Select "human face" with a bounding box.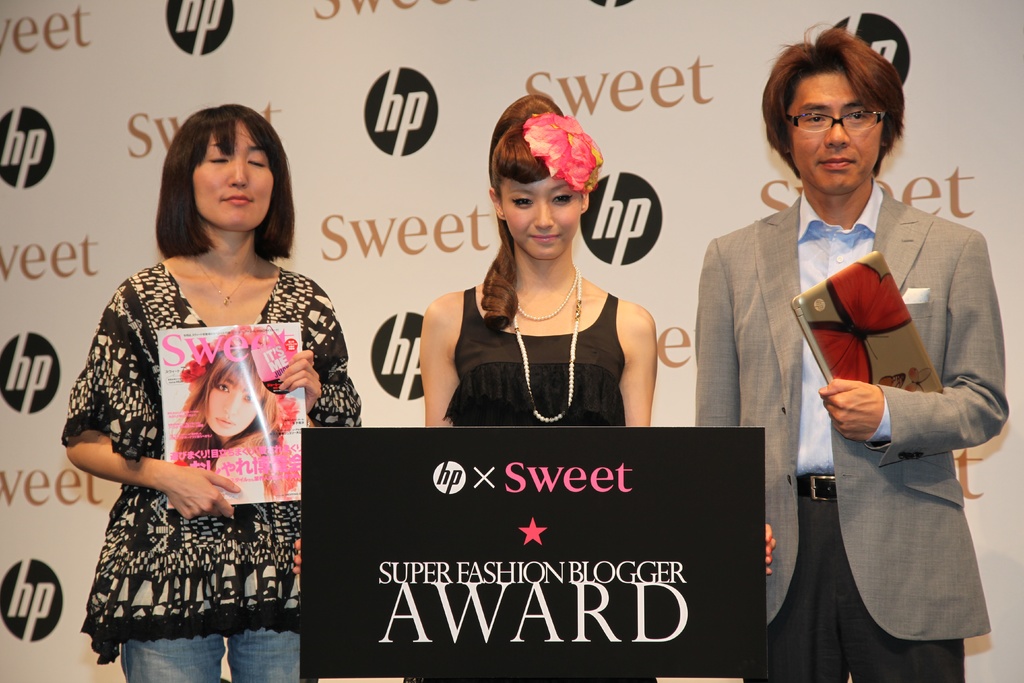
bbox=[191, 119, 273, 233].
